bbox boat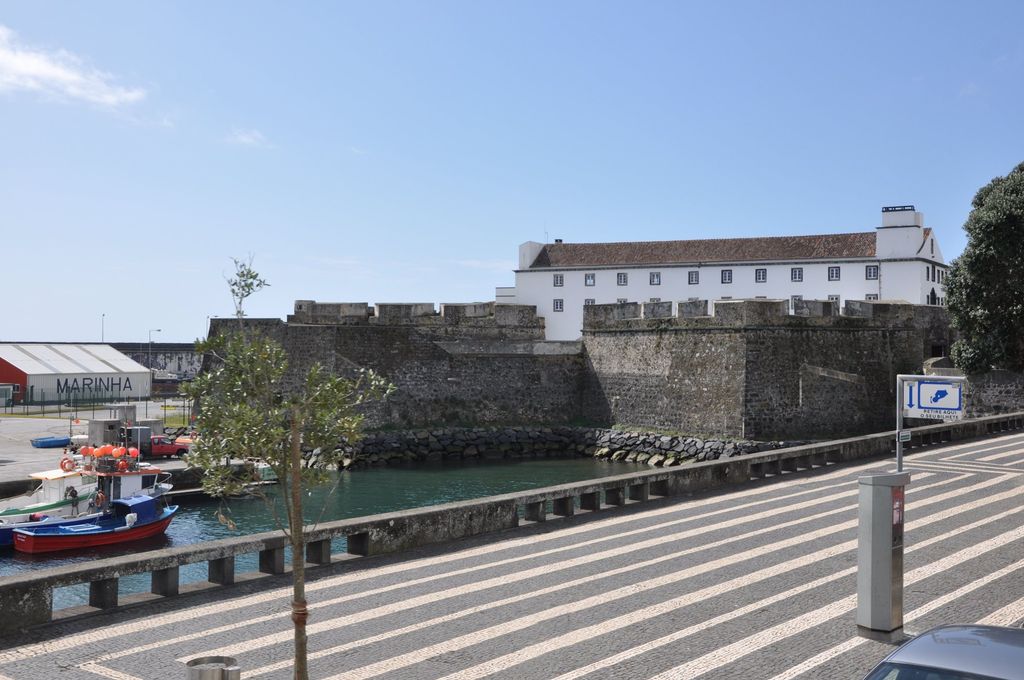
x1=0 y1=422 x2=173 y2=538
